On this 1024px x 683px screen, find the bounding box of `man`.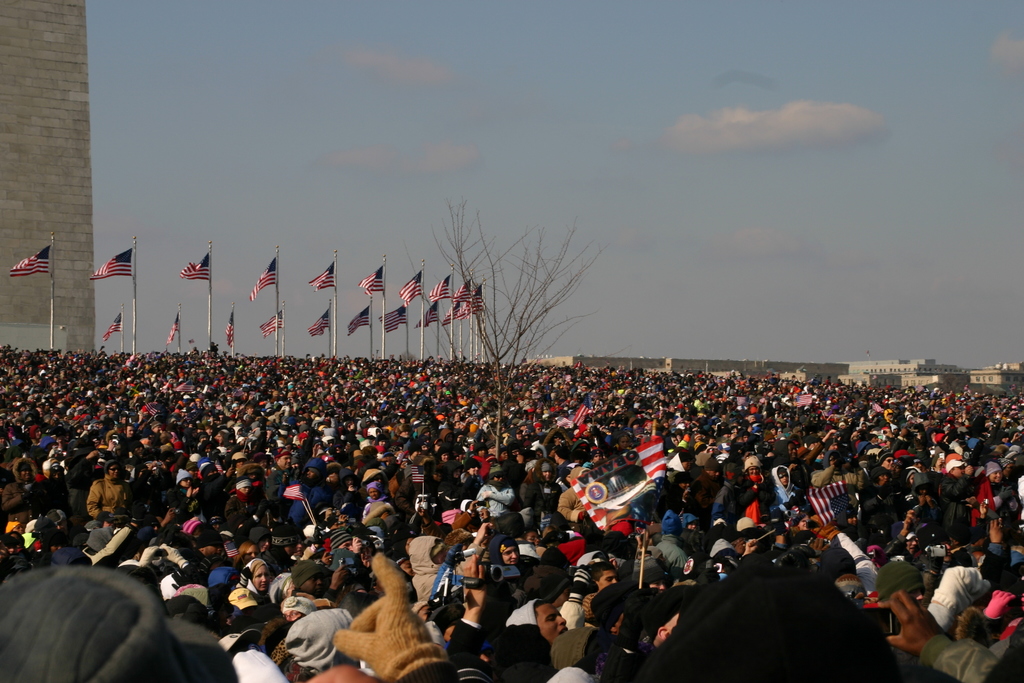
Bounding box: {"left": 504, "top": 598, "right": 569, "bottom": 646}.
